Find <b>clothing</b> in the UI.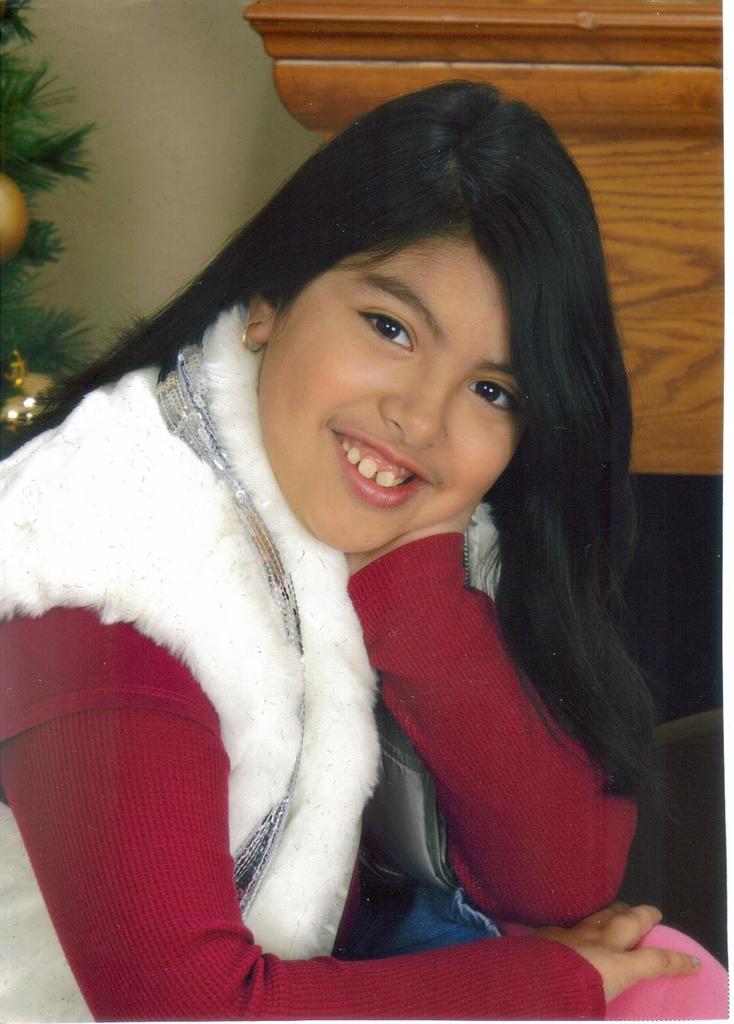
UI element at 42 187 662 1004.
